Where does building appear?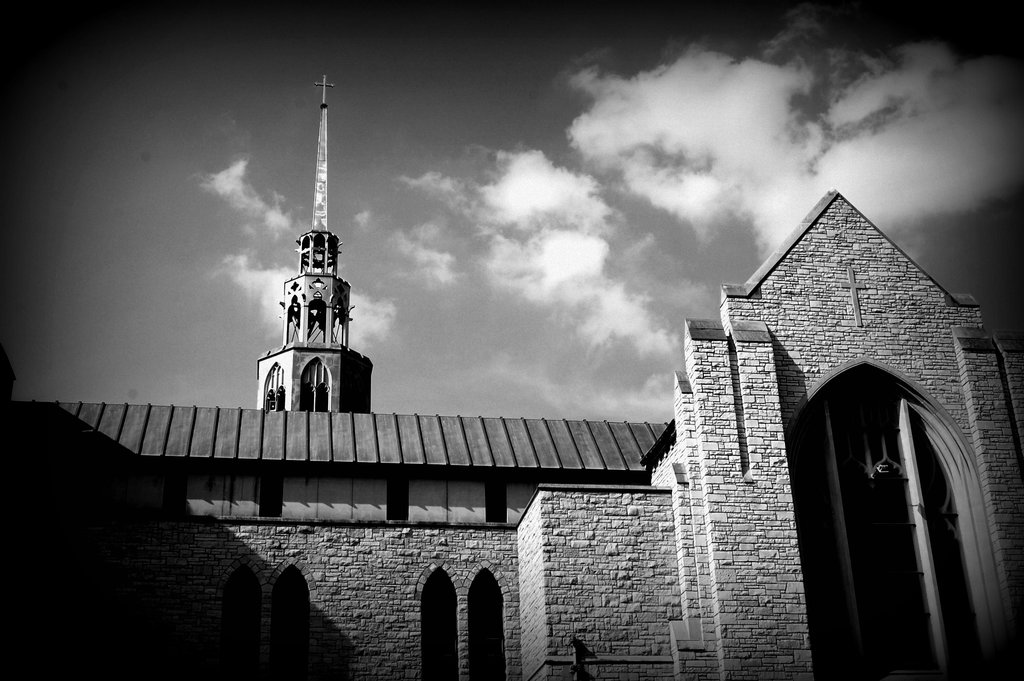
Appears at 0/185/1023/680.
